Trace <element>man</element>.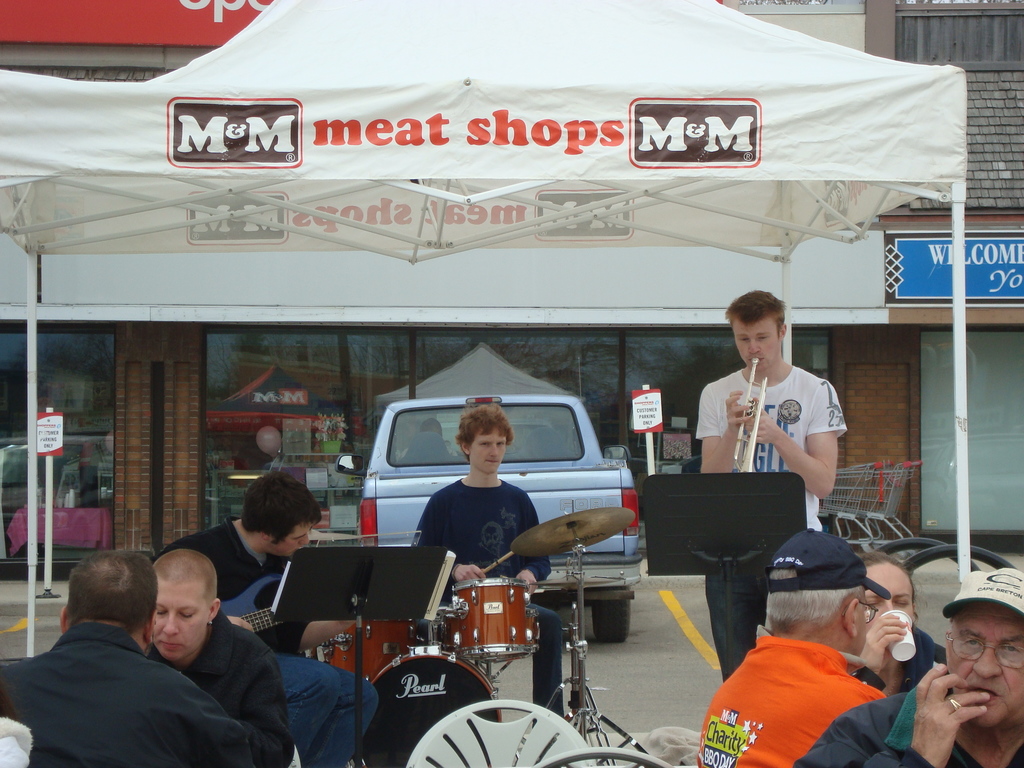
Traced to [left=0, top=552, right=253, bottom=767].
